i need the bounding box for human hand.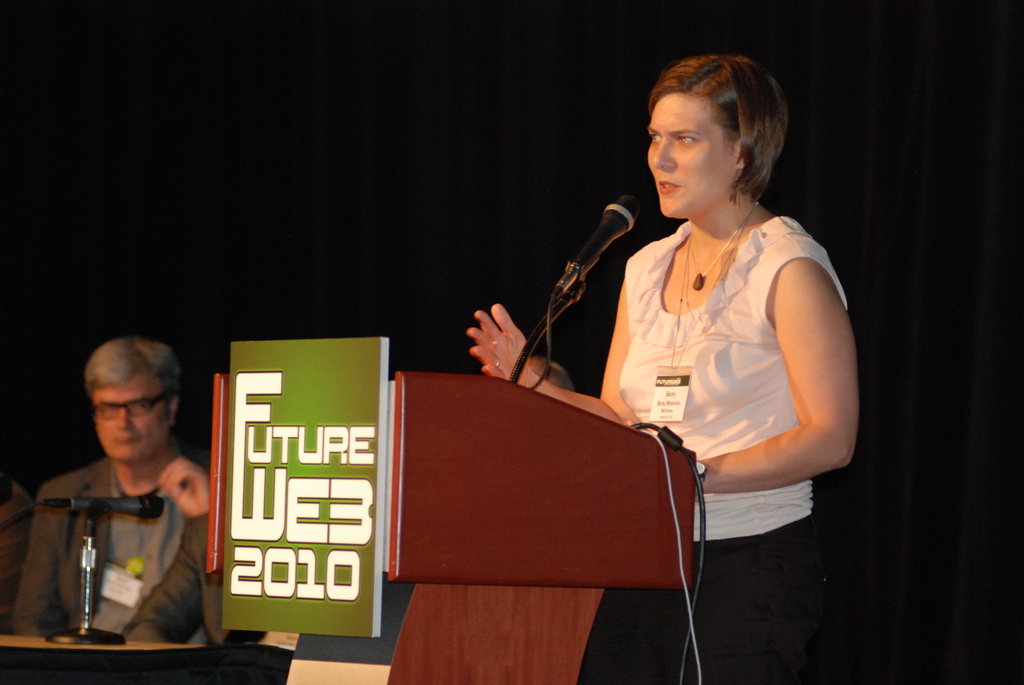
Here it is: l=472, t=306, r=552, b=382.
